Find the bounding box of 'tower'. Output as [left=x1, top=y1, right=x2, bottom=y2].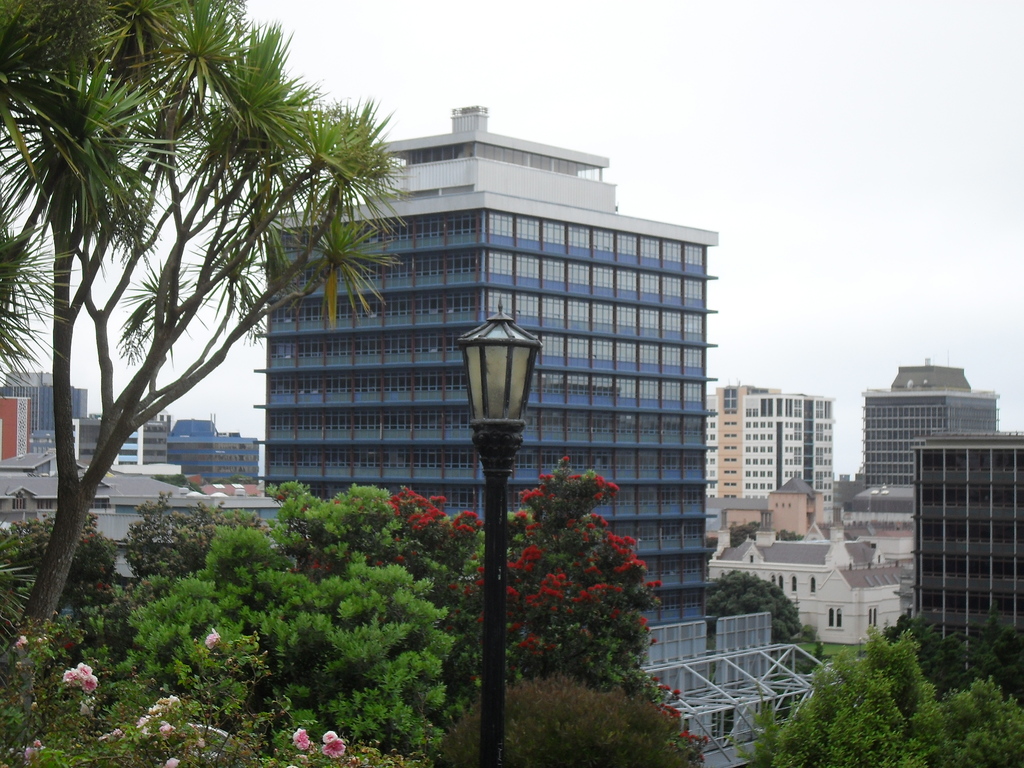
[left=910, top=435, right=1020, bottom=670].
